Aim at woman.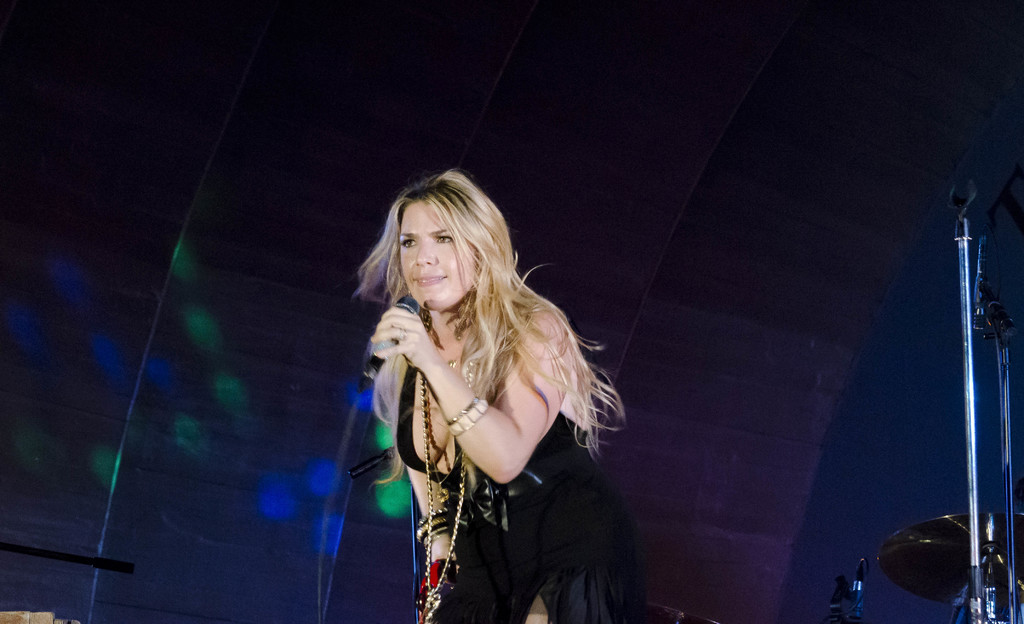
Aimed at <region>339, 160, 642, 616</region>.
